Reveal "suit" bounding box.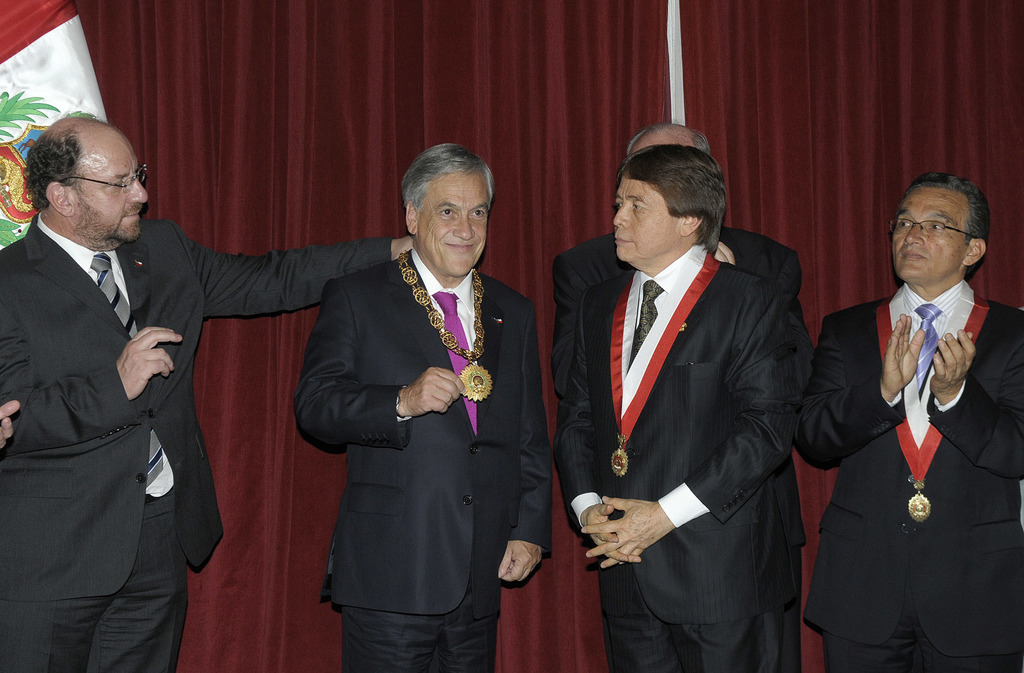
Revealed: (left=0, top=215, right=394, bottom=672).
